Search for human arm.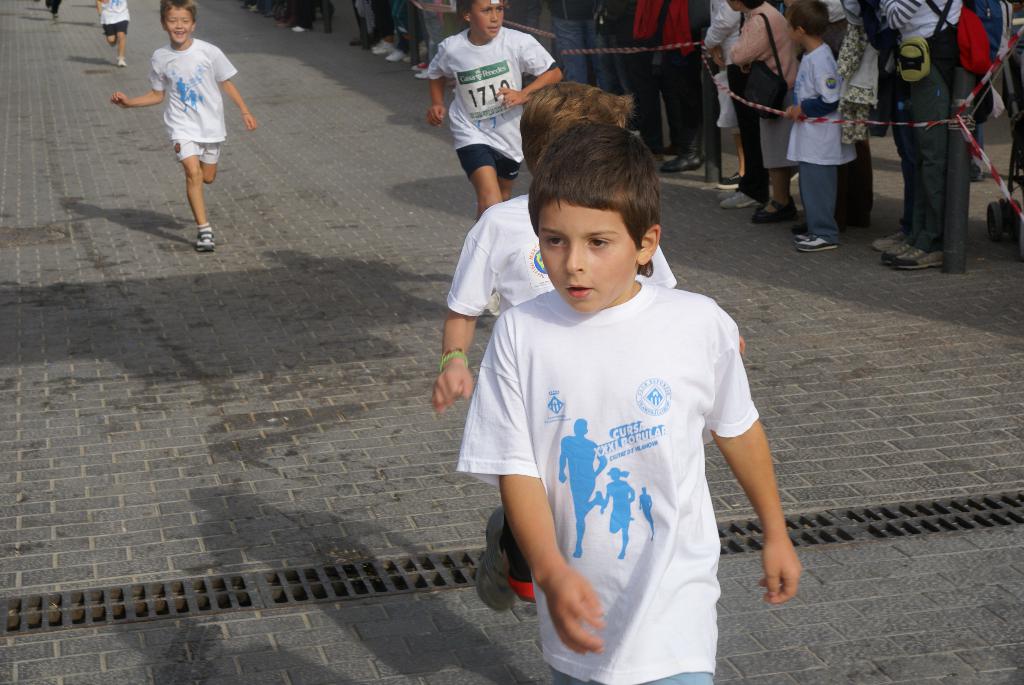
Found at region(499, 303, 609, 657).
